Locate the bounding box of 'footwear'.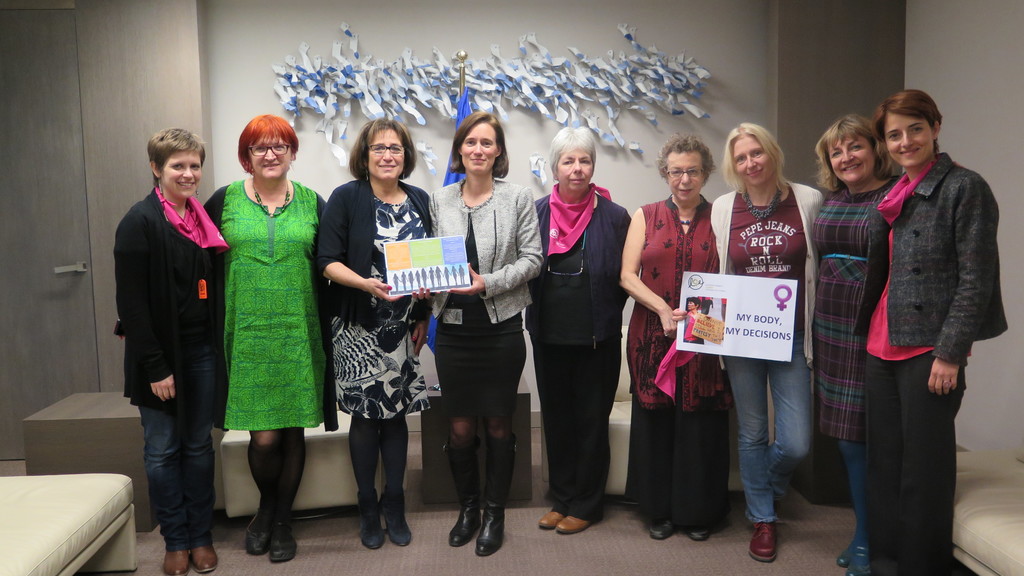
Bounding box: (688,527,719,547).
